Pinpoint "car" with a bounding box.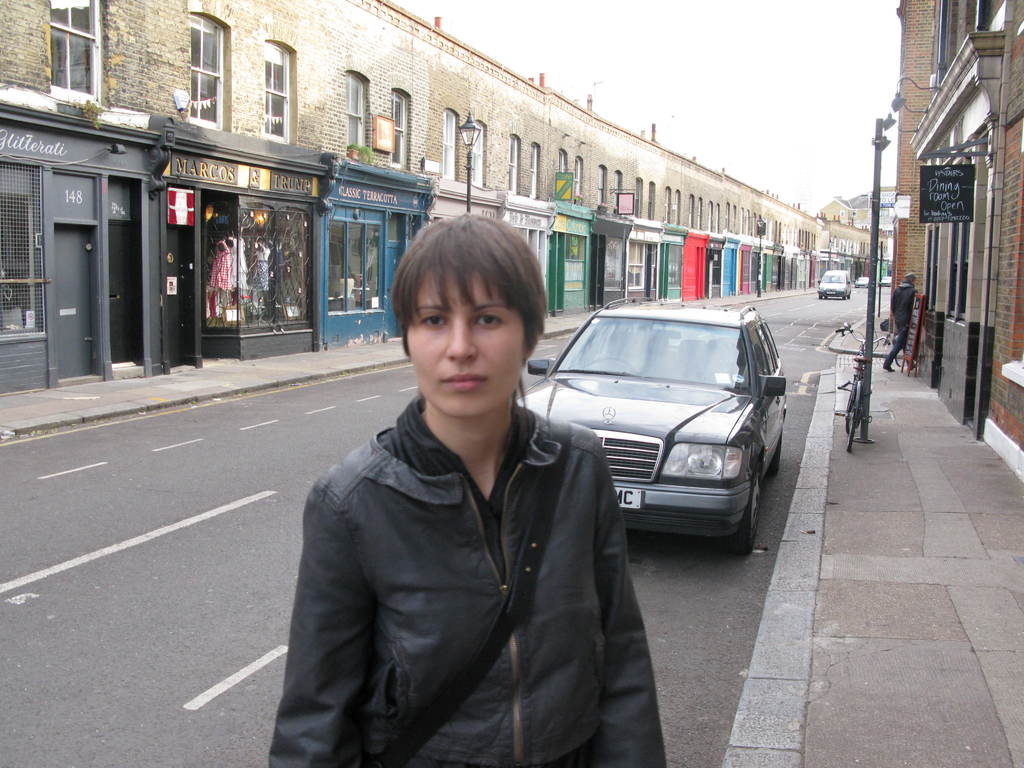
x1=879, y1=275, x2=890, y2=287.
